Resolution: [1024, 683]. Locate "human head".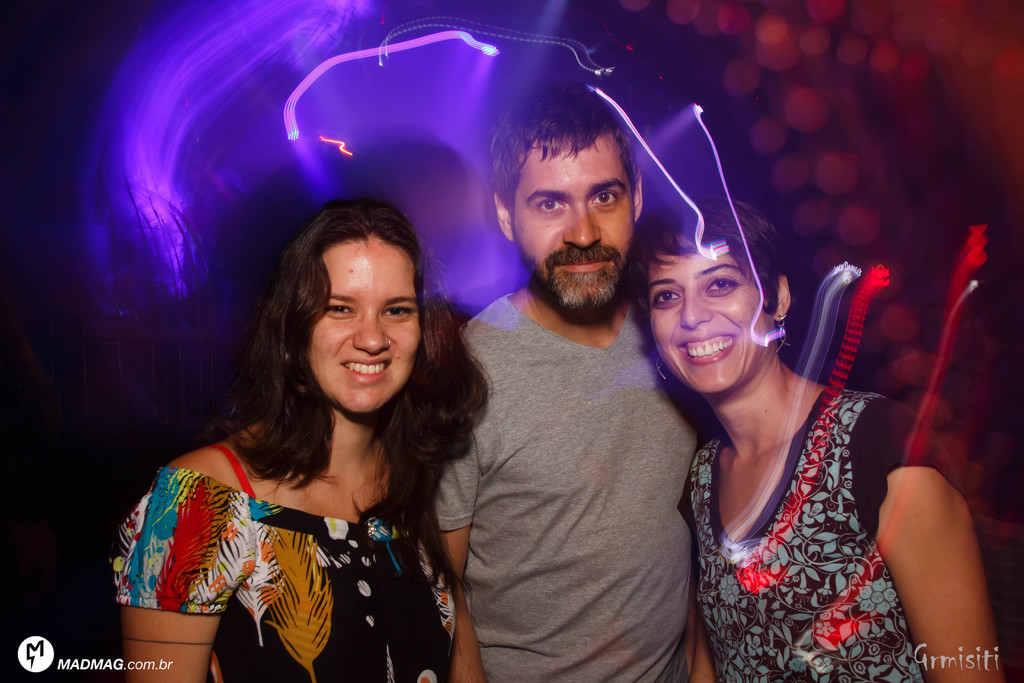
486/81/646/321.
